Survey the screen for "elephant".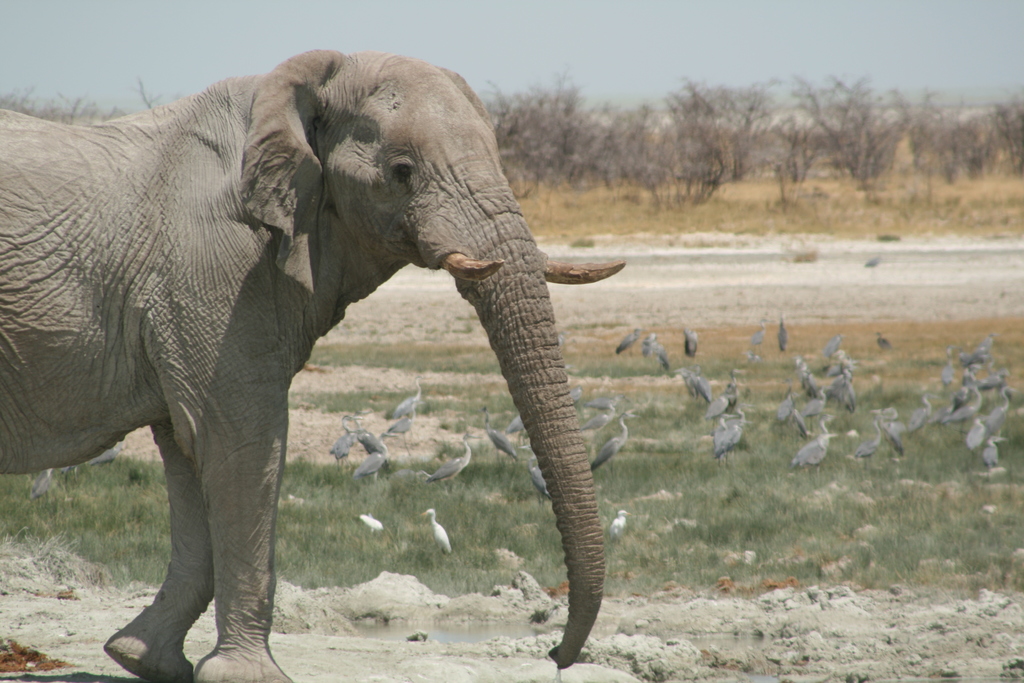
Survey found: <region>4, 45, 645, 673</region>.
